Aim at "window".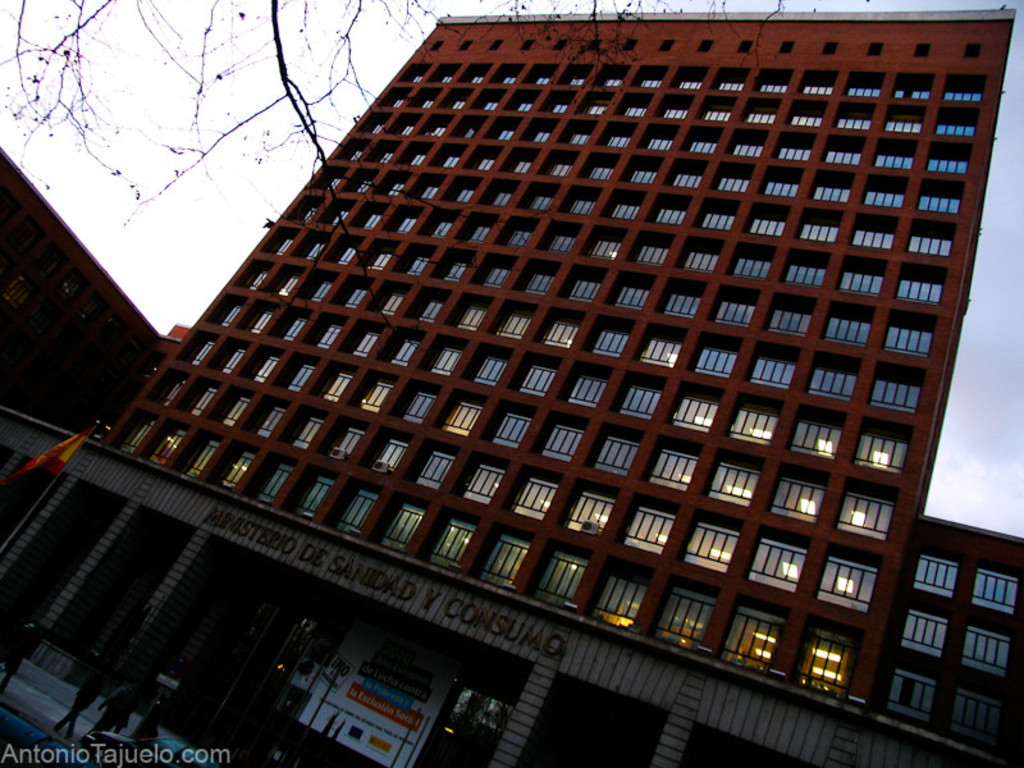
Aimed at x1=849, y1=215, x2=900, y2=247.
